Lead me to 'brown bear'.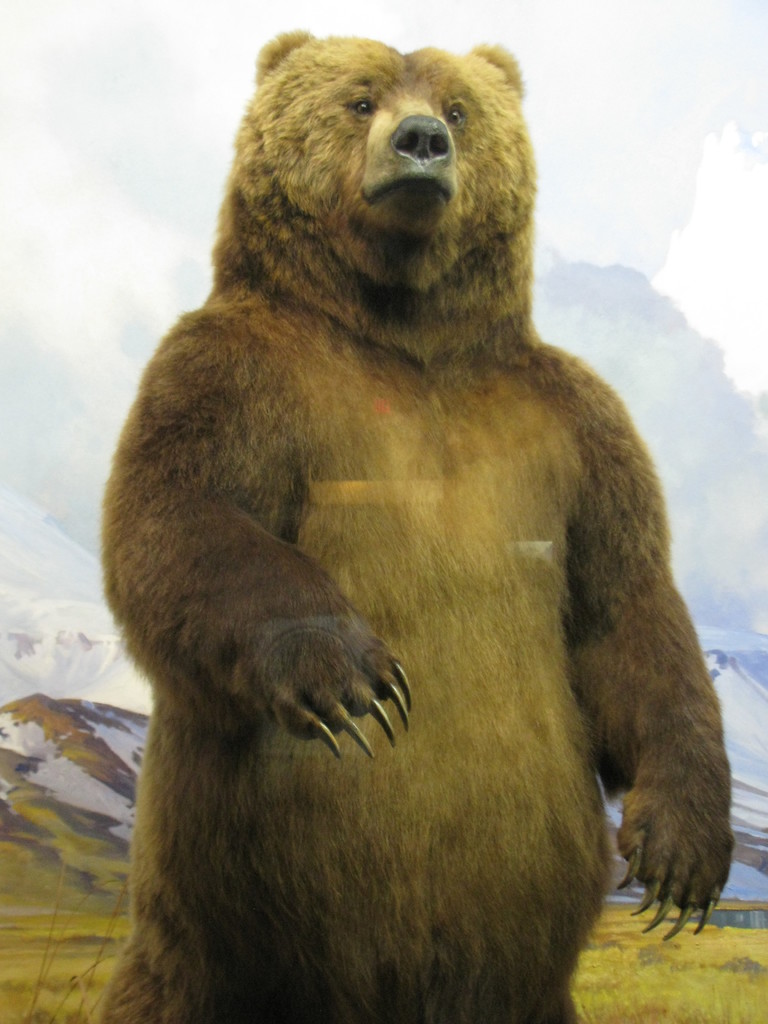
Lead to [97, 22, 737, 1023].
